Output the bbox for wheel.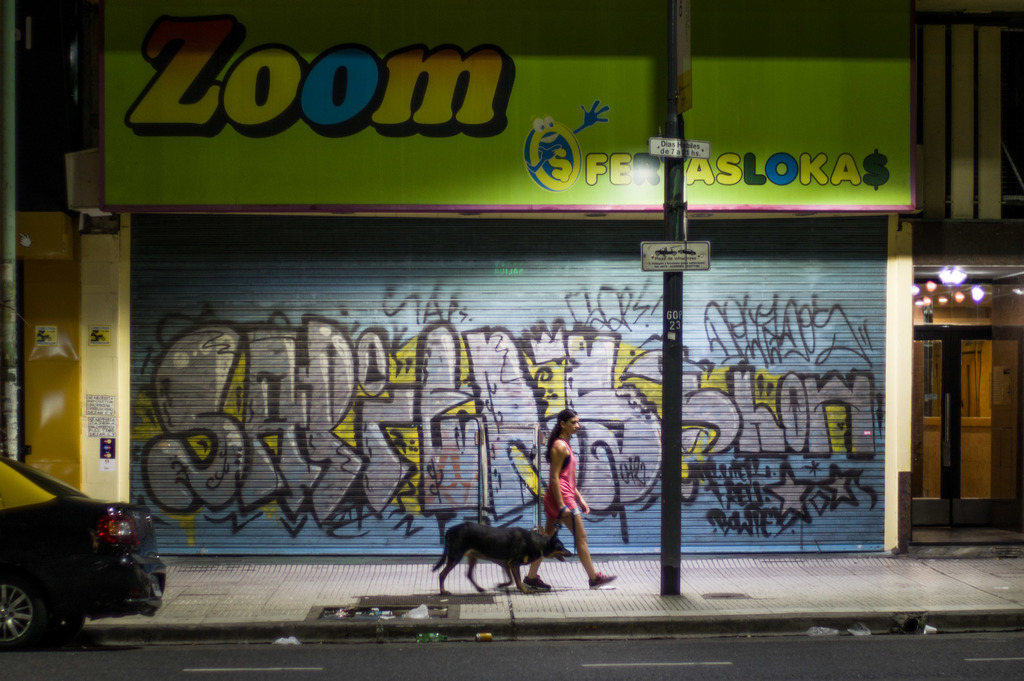
box=[0, 574, 44, 648].
